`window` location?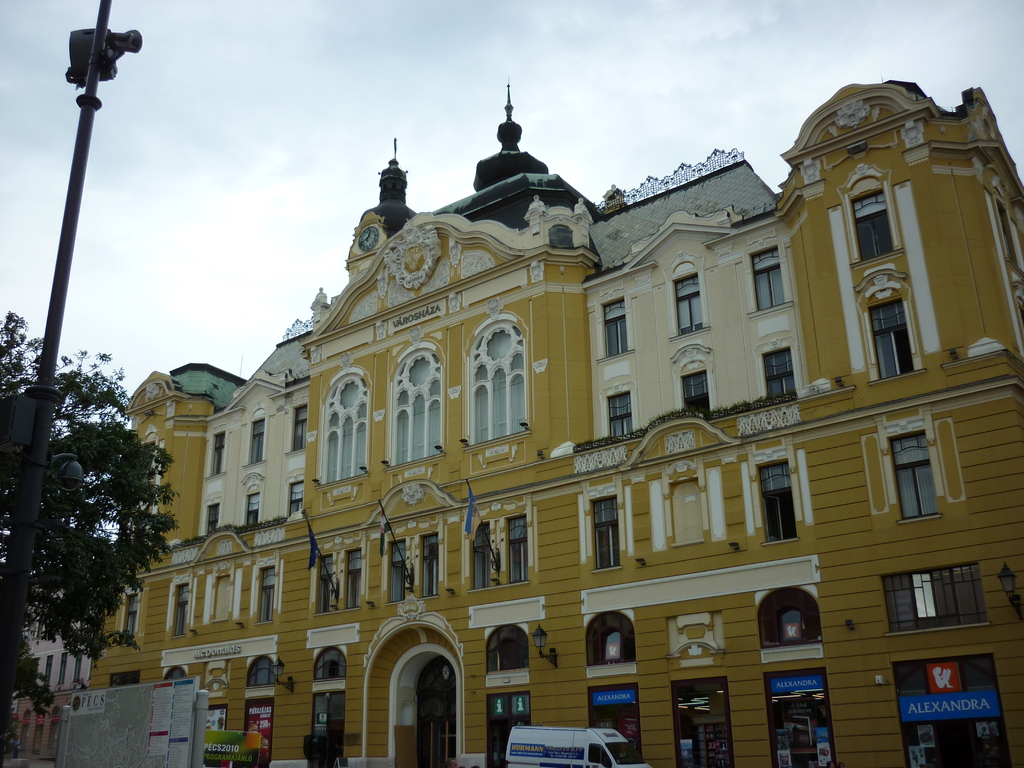
{"left": 760, "top": 462, "right": 799, "bottom": 543}
